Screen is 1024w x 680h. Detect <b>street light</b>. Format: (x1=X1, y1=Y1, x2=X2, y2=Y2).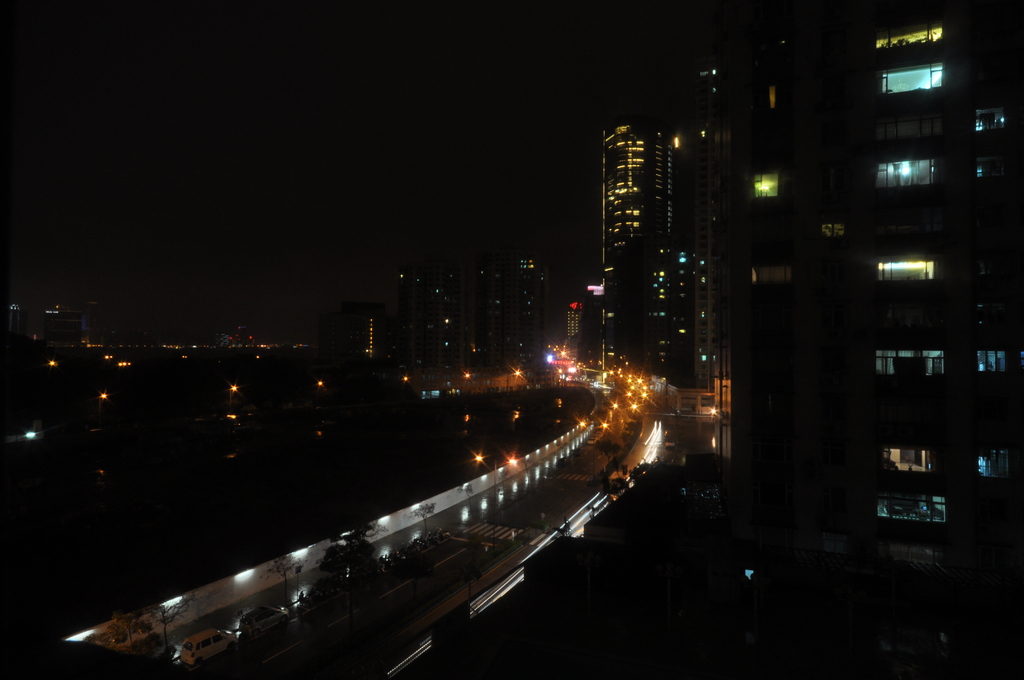
(x1=472, y1=452, x2=522, y2=556).
